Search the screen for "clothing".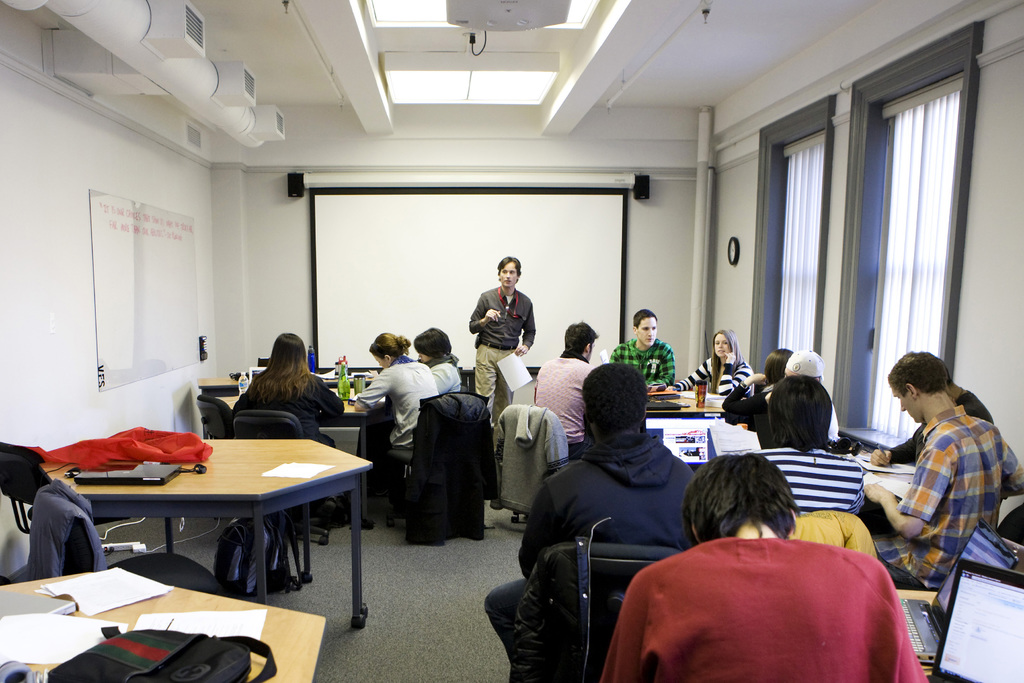
Found at left=598, top=532, right=933, bottom=682.
